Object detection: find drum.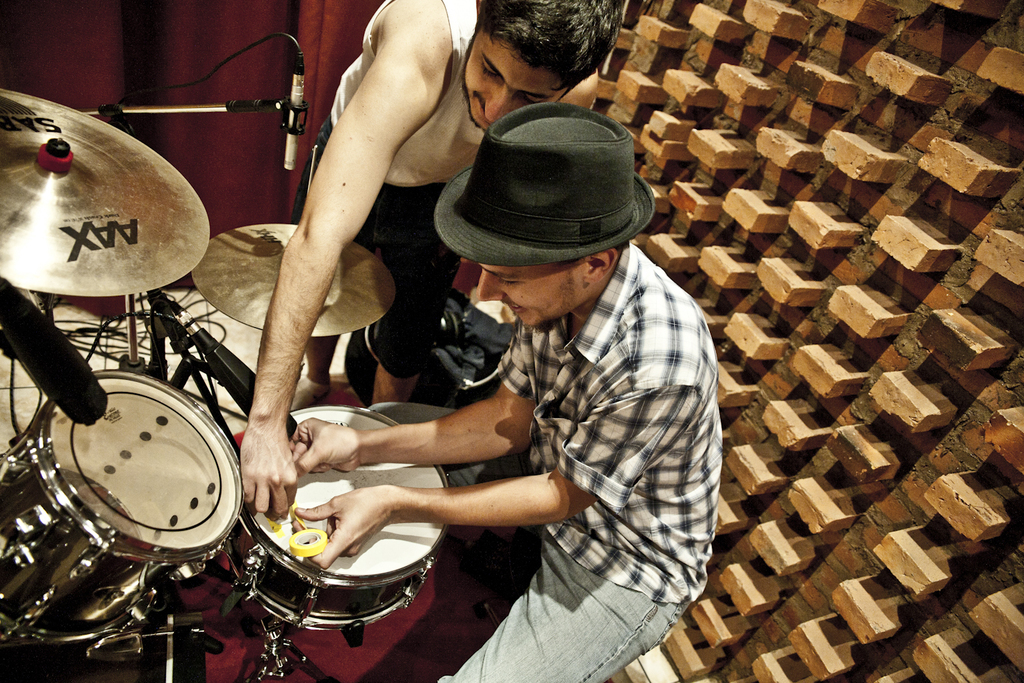
0/368/244/641.
